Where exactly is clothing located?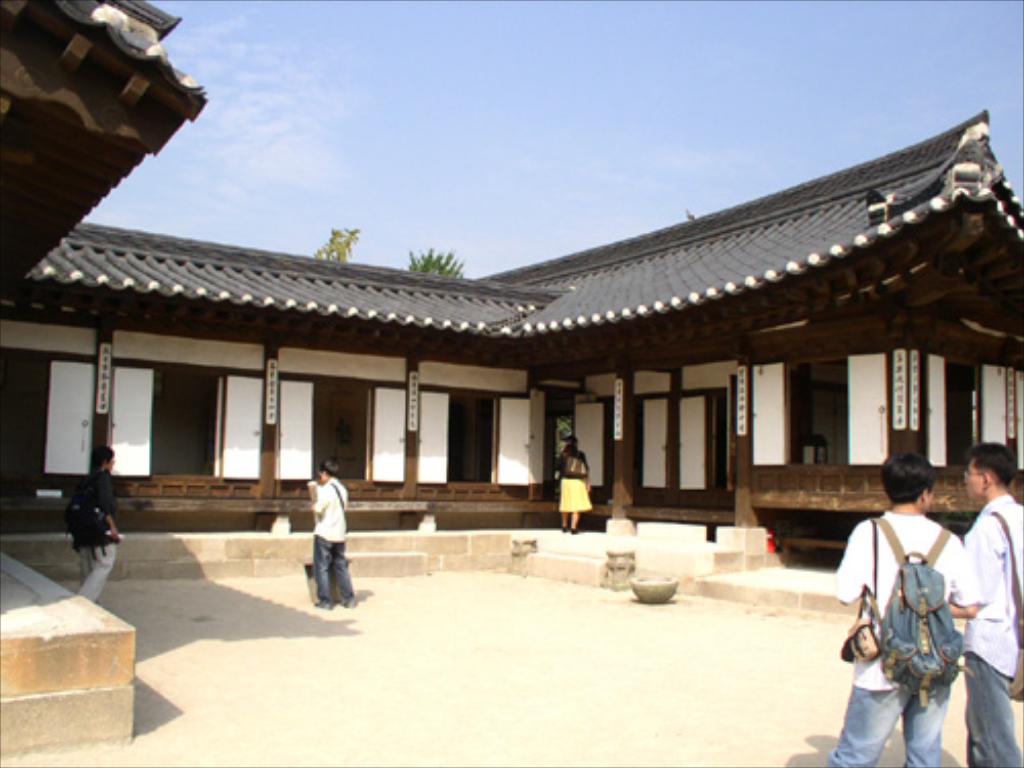
Its bounding box is (313, 477, 348, 608).
